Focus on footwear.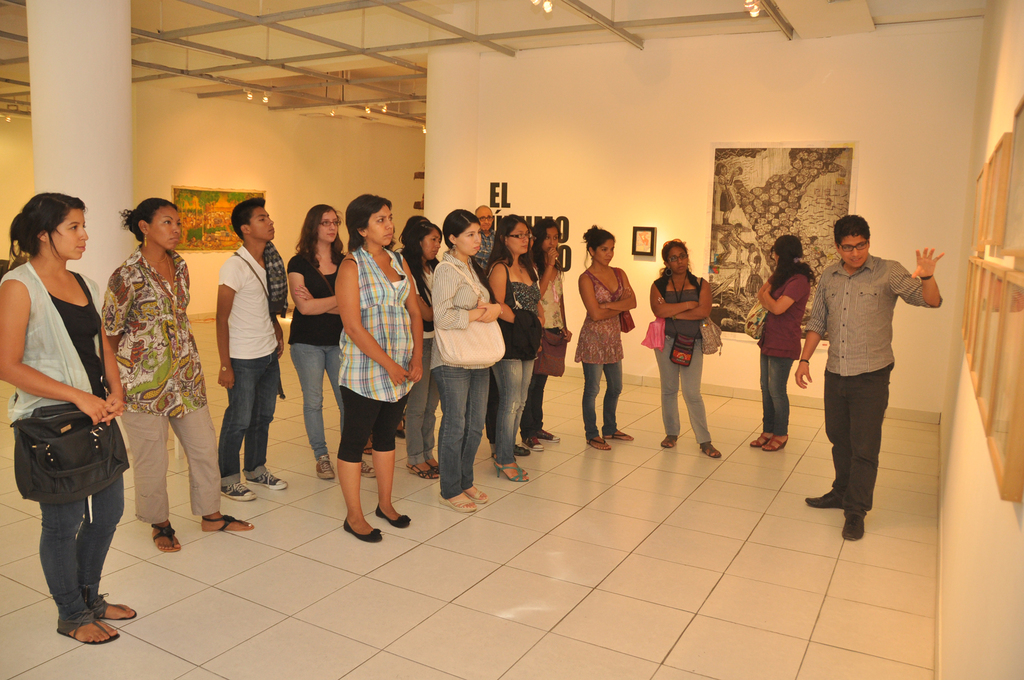
Focused at box=[537, 428, 563, 445].
